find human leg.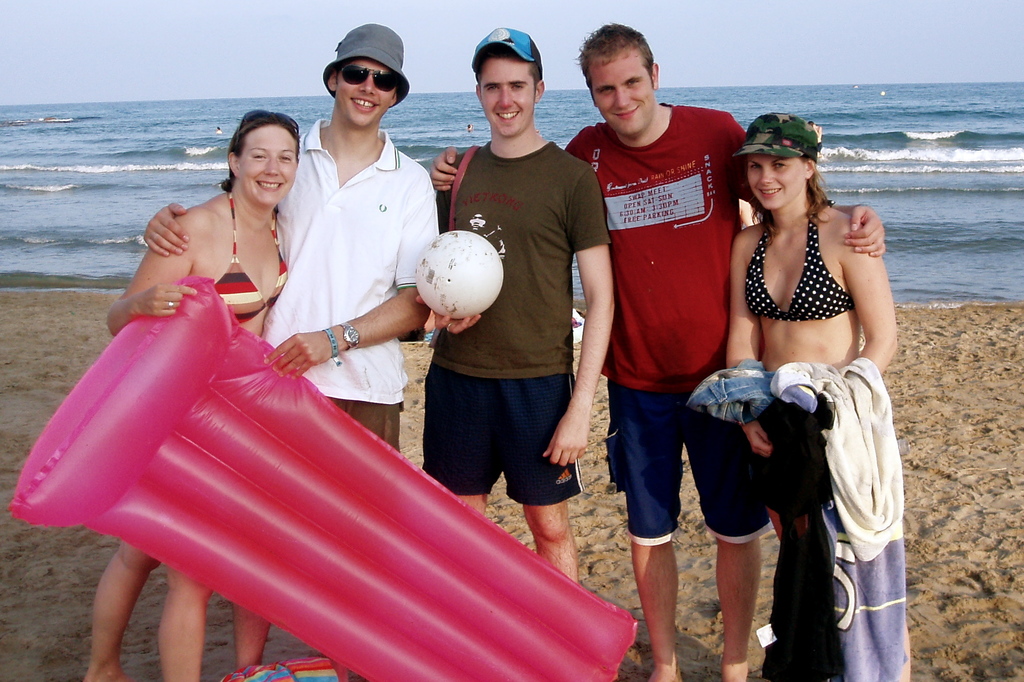
box=[150, 567, 212, 681].
